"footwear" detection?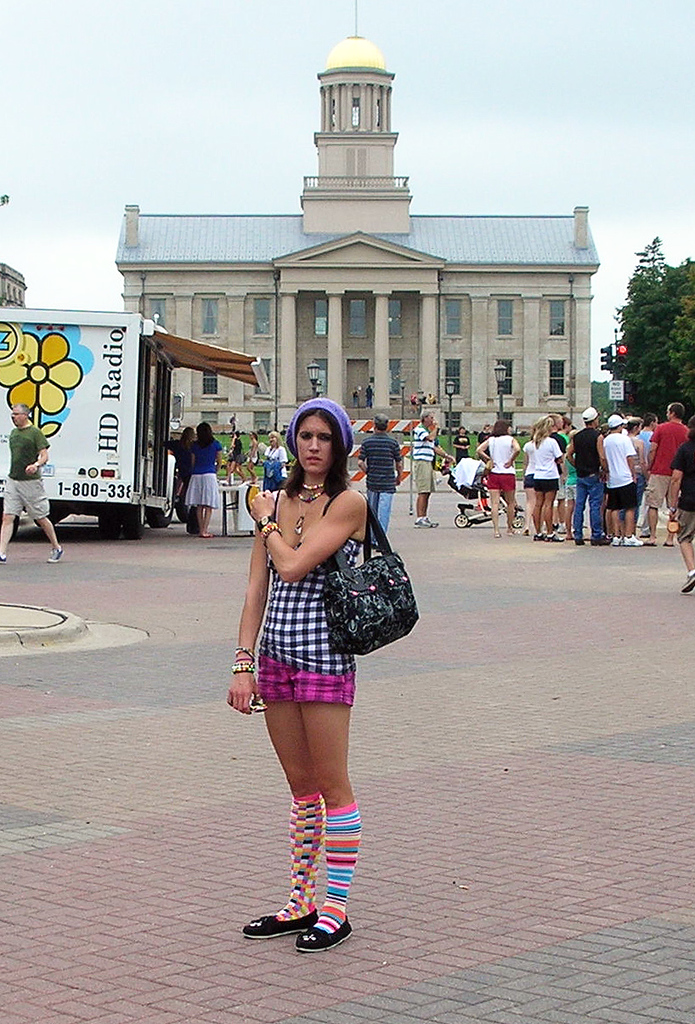
(x1=588, y1=536, x2=606, y2=545)
